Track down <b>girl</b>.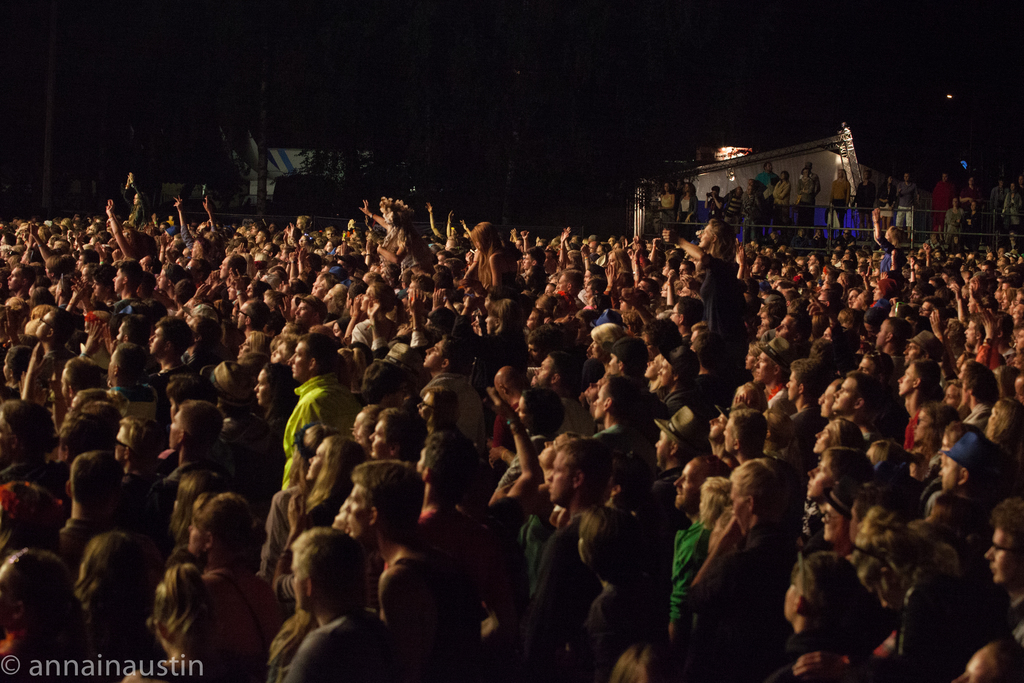
Tracked to 673,212,756,377.
